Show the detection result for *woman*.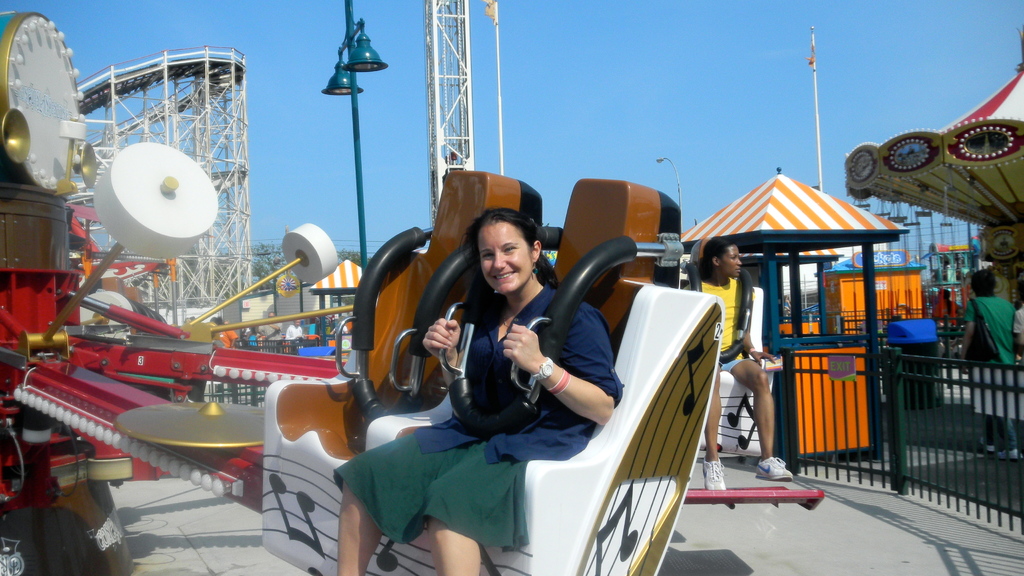
bbox=[371, 183, 664, 566].
